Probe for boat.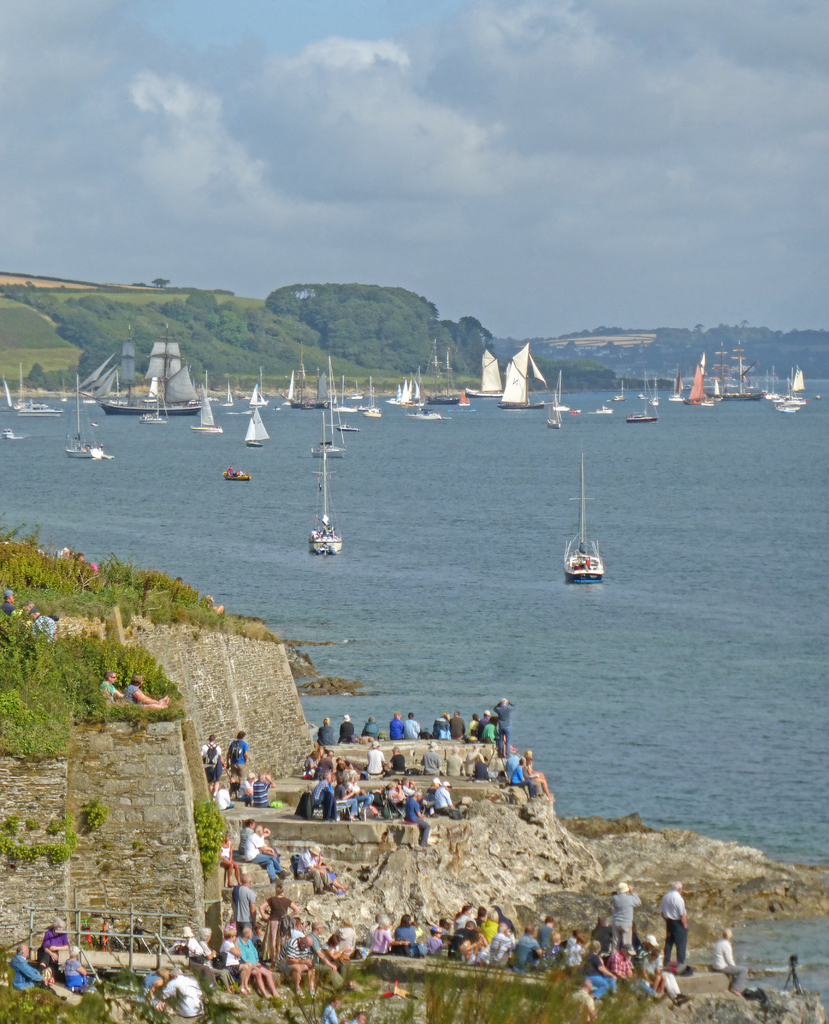
Probe result: (left=64, top=392, right=113, bottom=457).
